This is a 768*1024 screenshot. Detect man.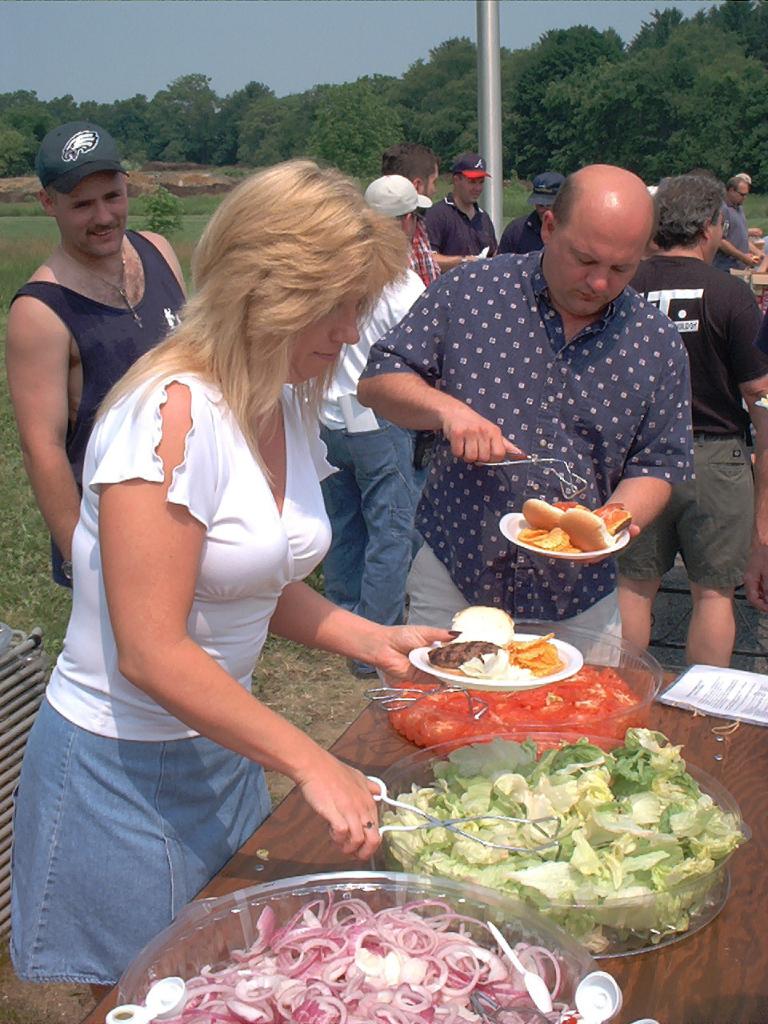
[289,181,466,650].
